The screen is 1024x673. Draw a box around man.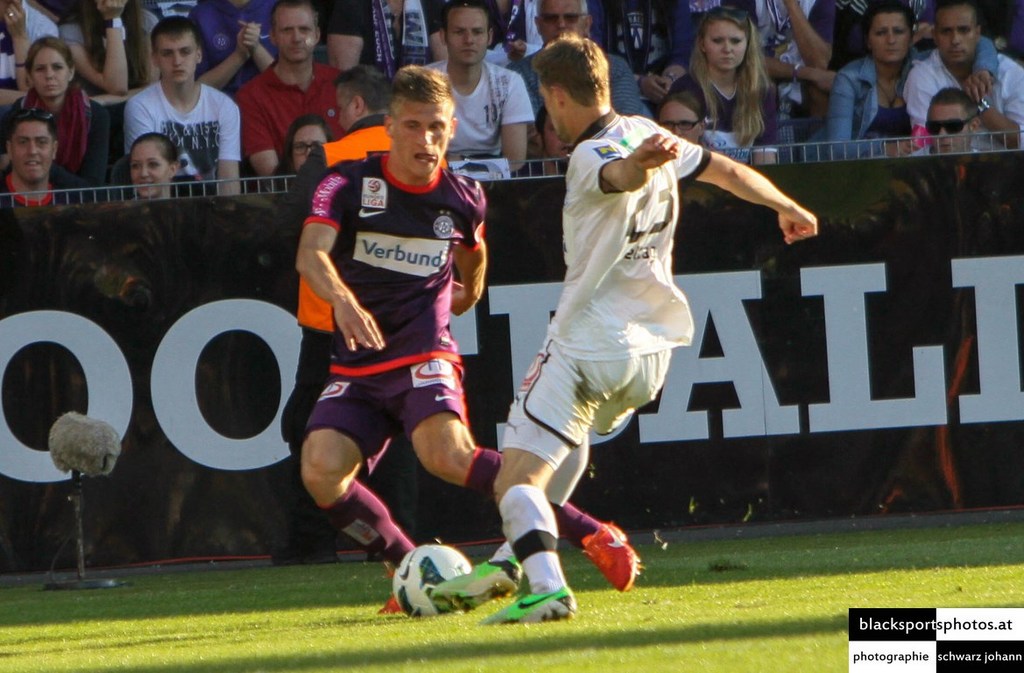
<bbox>431, 33, 819, 620</bbox>.
